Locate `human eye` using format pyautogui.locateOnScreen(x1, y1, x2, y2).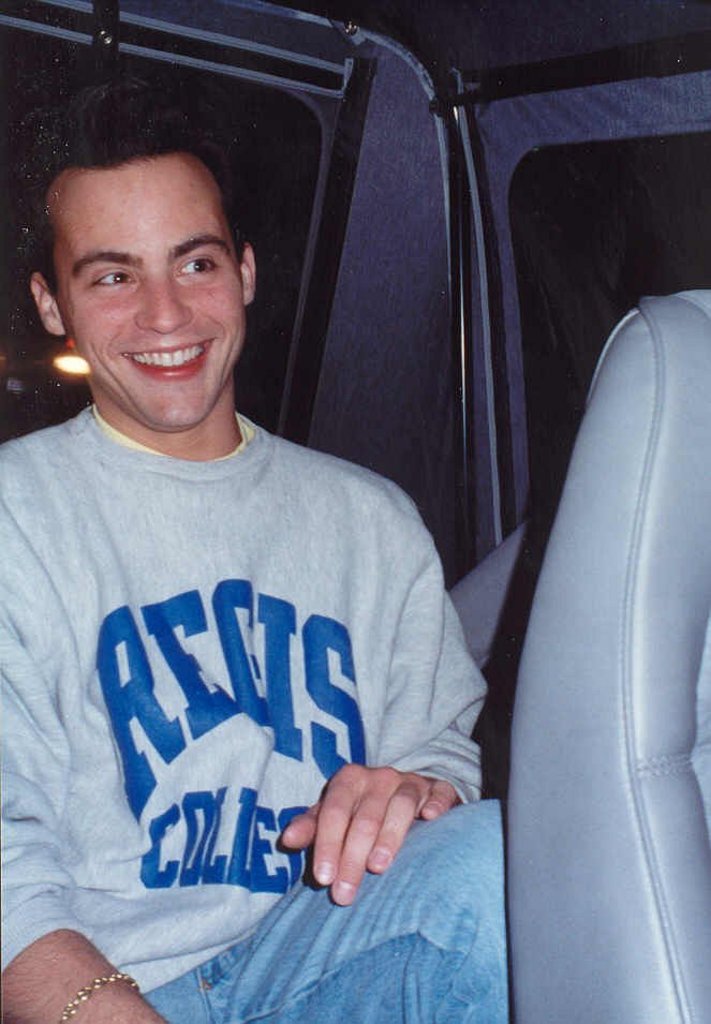
pyautogui.locateOnScreen(86, 268, 138, 291).
